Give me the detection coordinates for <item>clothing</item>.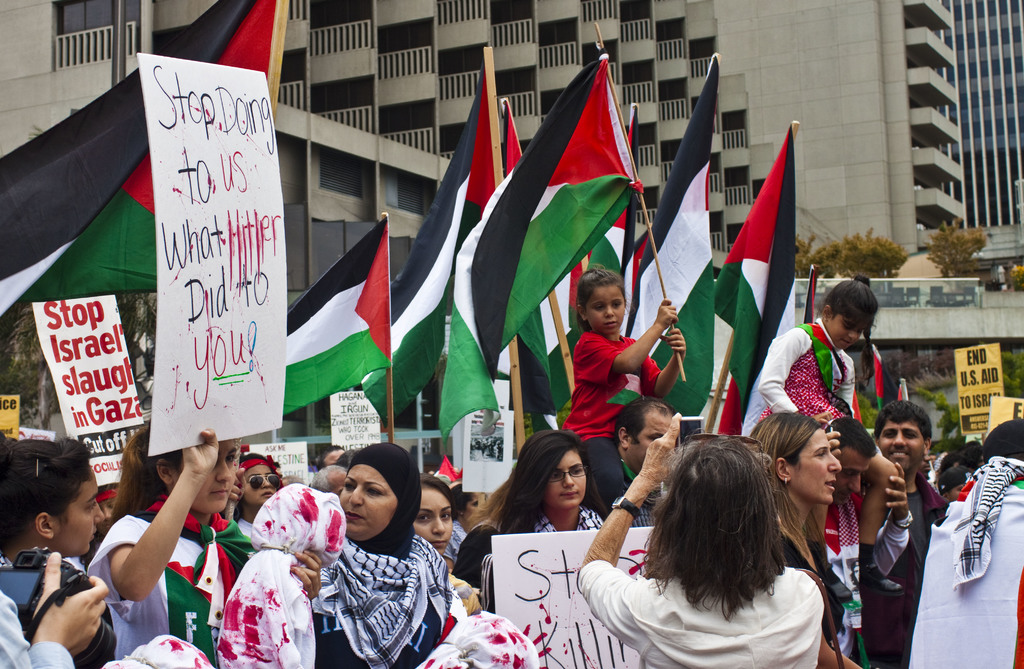
detection(870, 465, 963, 668).
